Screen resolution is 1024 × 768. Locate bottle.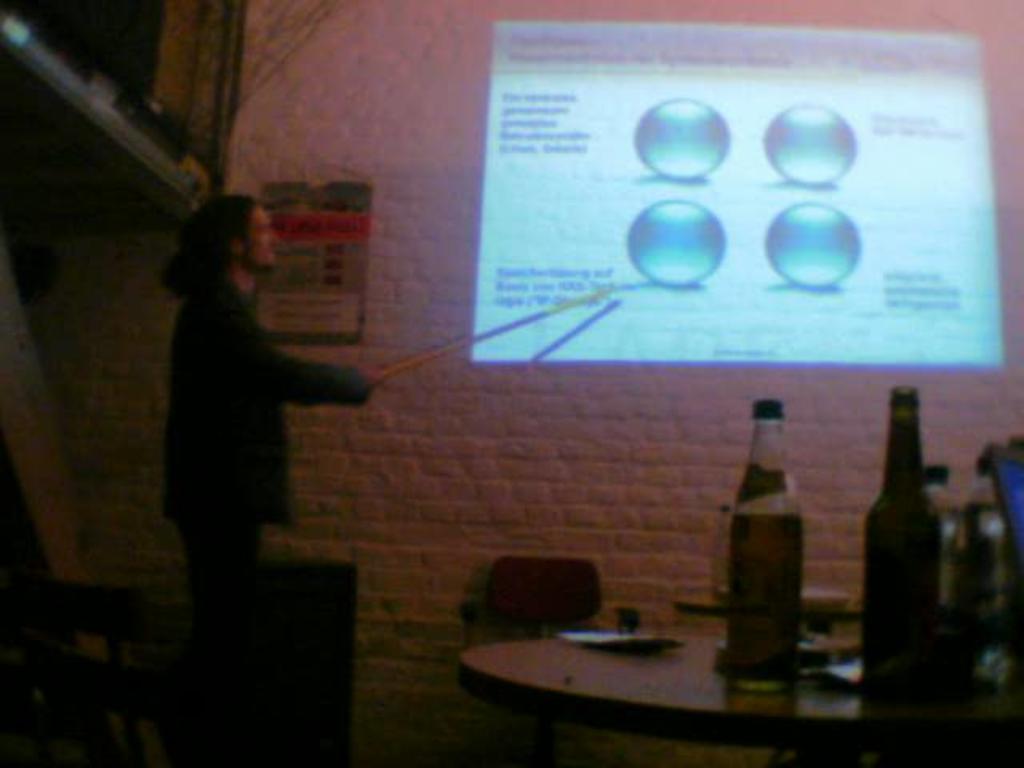
x1=731 y1=400 x2=811 y2=694.
